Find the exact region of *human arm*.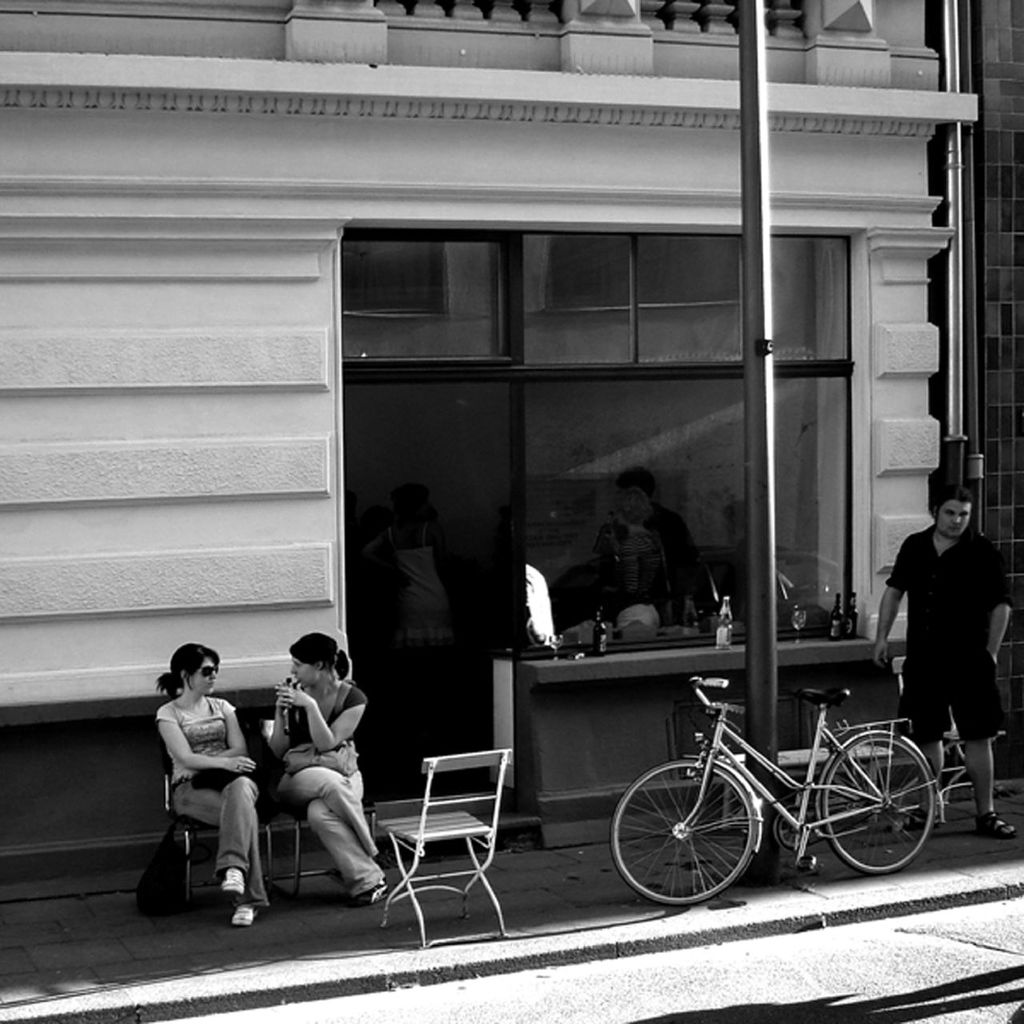
Exact region: [left=987, top=553, right=1022, bottom=686].
